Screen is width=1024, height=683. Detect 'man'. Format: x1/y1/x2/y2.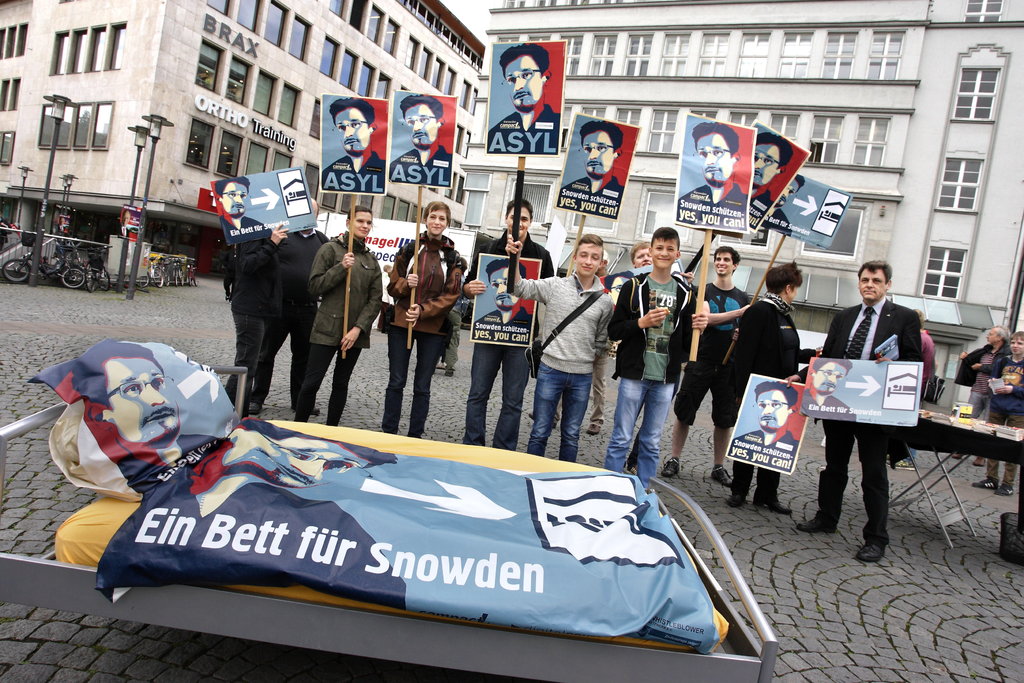
96/420/399/609.
